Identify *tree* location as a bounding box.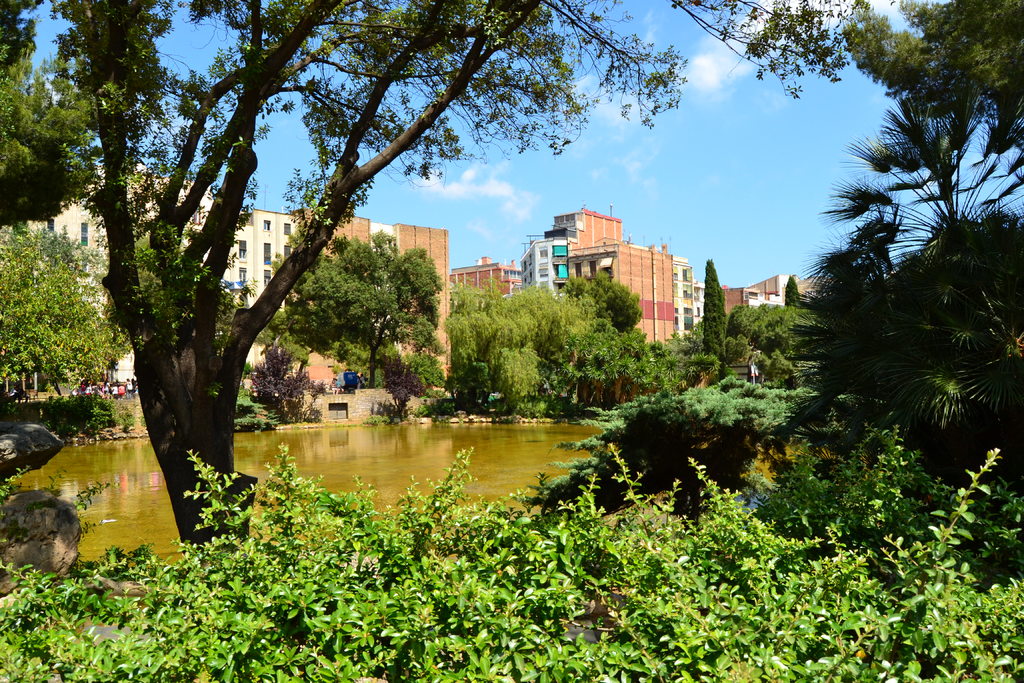
<box>794,86,1022,517</box>.
